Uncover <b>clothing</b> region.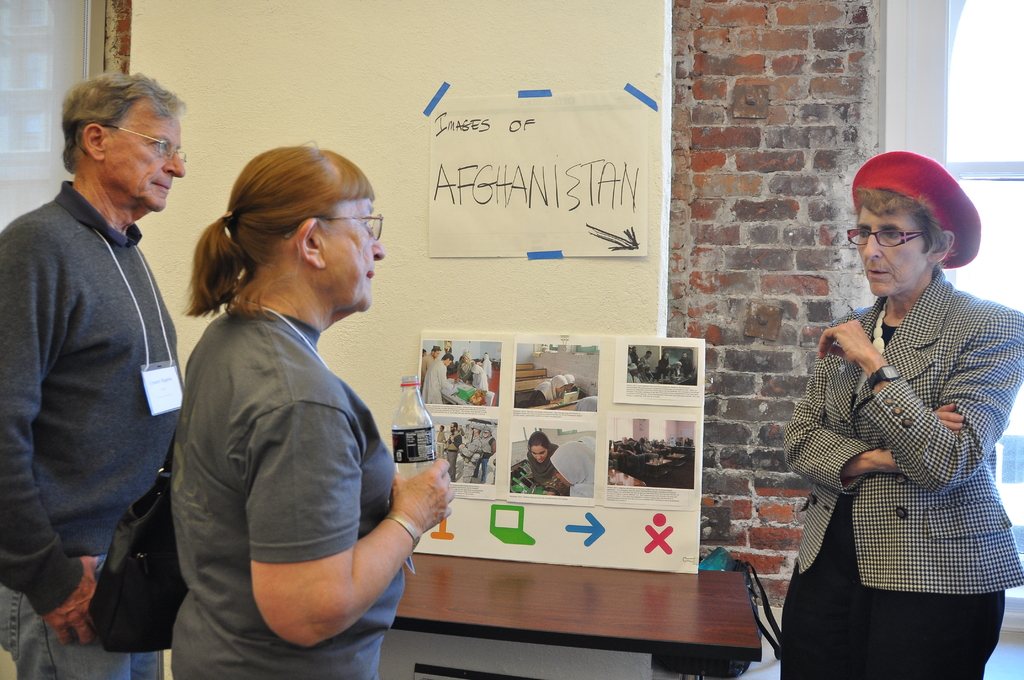
Uncovered: box(0, 180, 185, 679).
